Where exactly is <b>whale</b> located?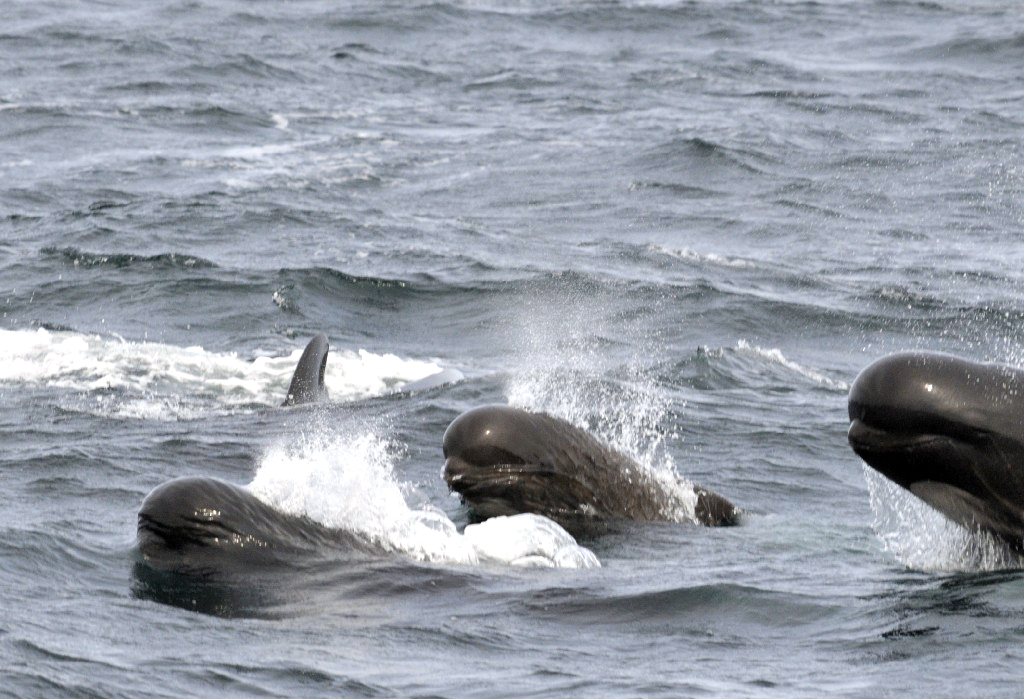
Its bounding box is [130,332,408,602].
